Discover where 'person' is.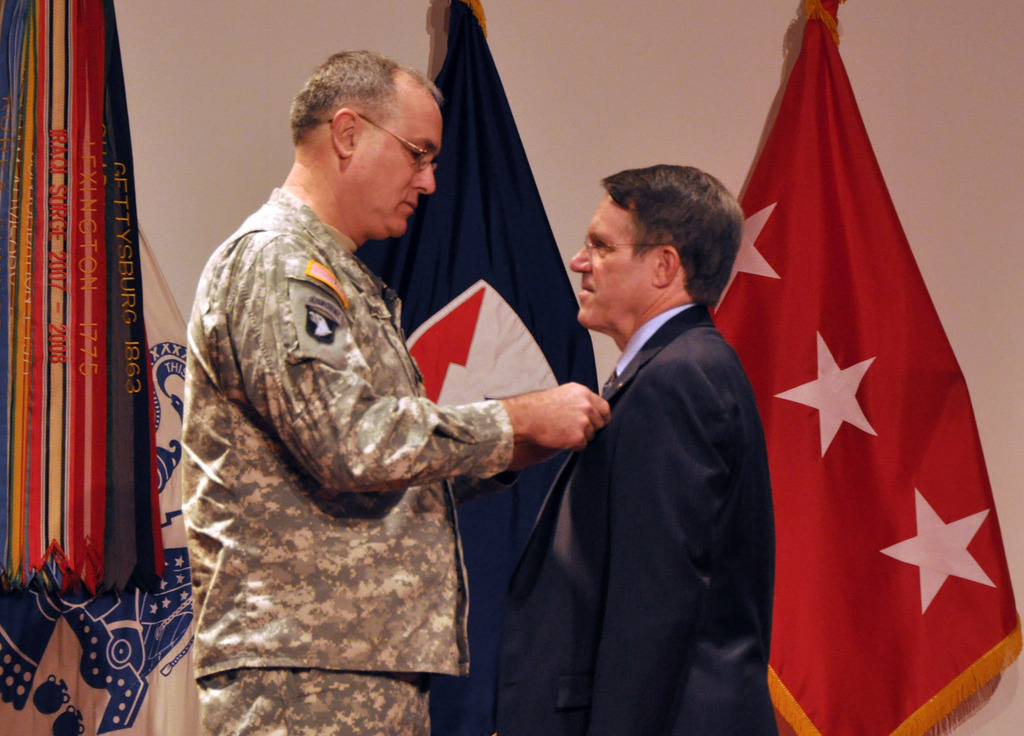
Discovered at bbox(498, 166, 766, 735).
